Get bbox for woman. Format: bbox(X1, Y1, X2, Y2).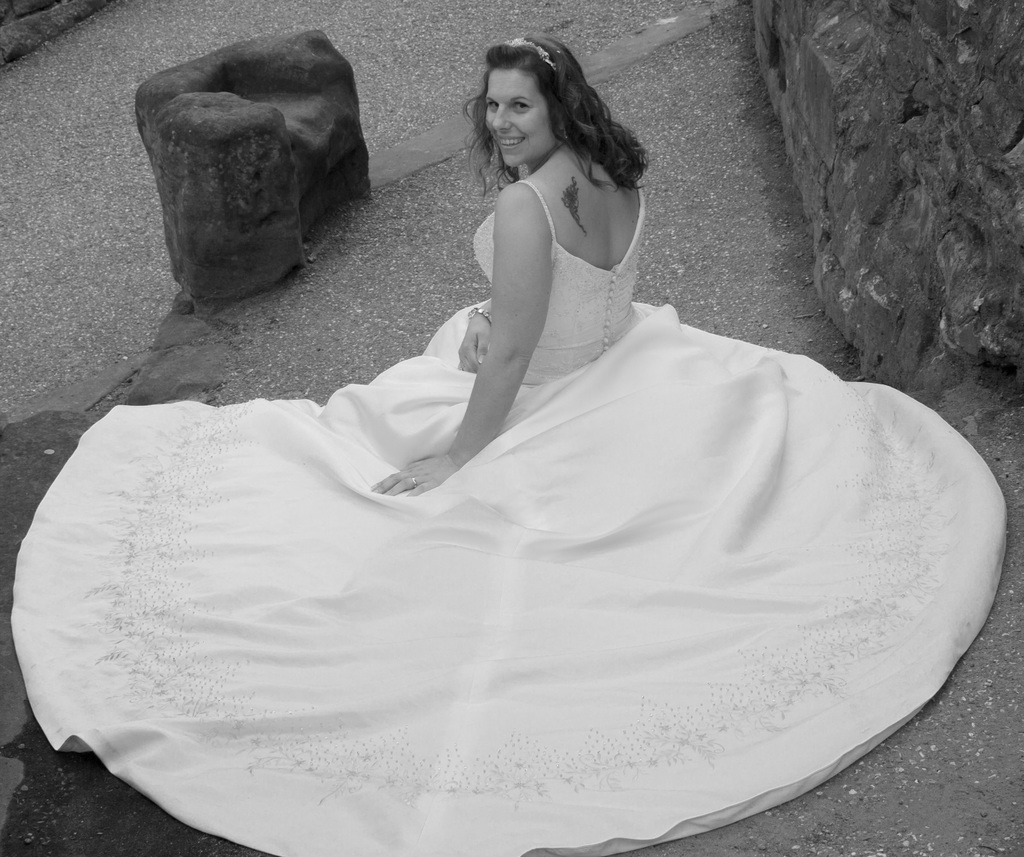
bbox(8, 34, 1007, 856).
